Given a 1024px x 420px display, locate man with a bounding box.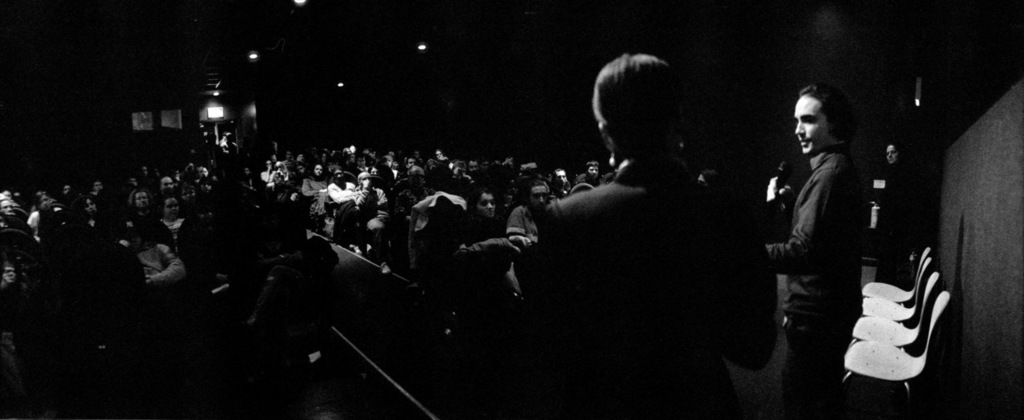
Located: BBox(413, 157, 416, 160).
